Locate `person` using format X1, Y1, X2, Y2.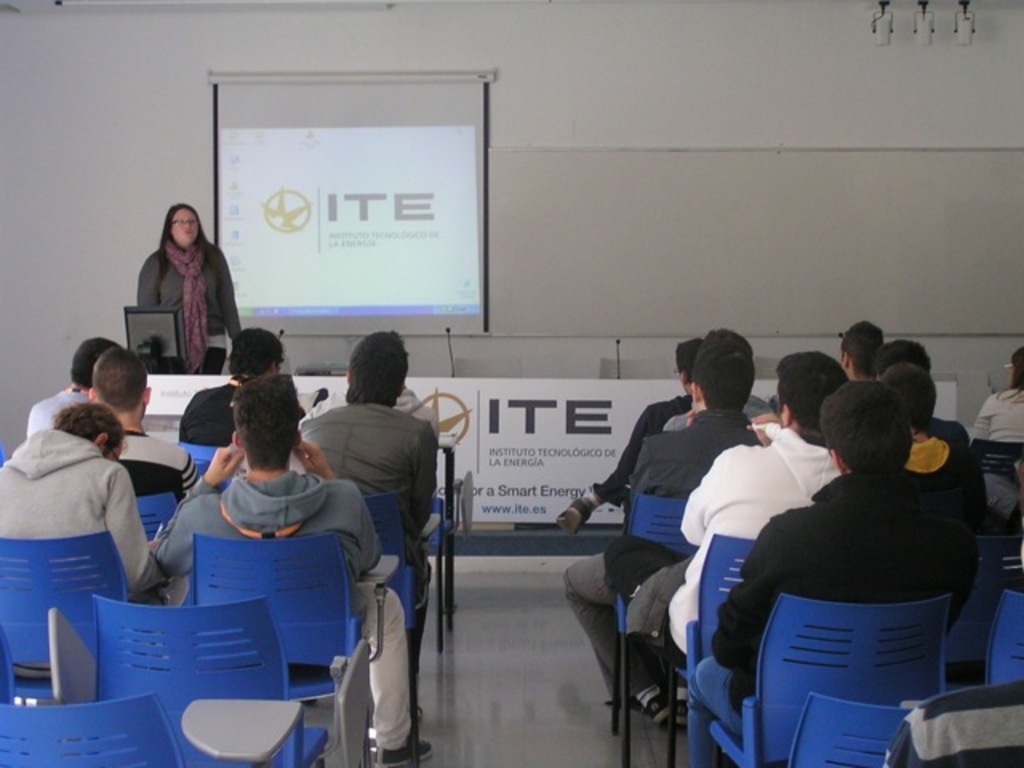
131, 190, 230, 366.
